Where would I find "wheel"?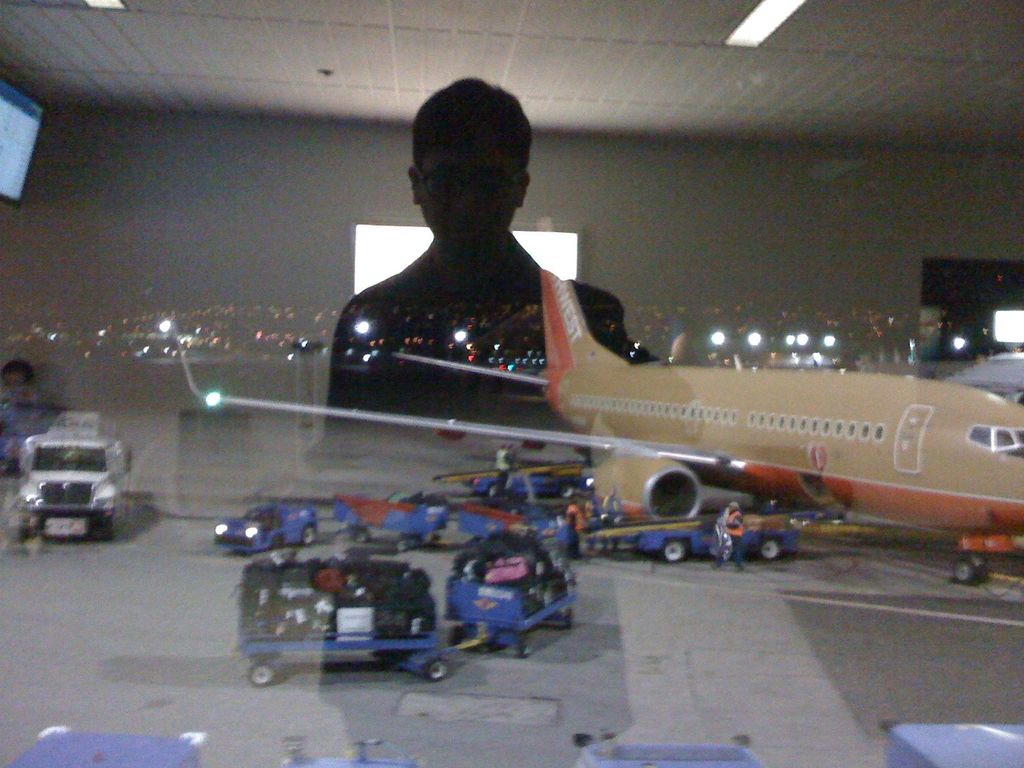
At pyautogui.locateOnScreen(517, 639, 529, 658).
